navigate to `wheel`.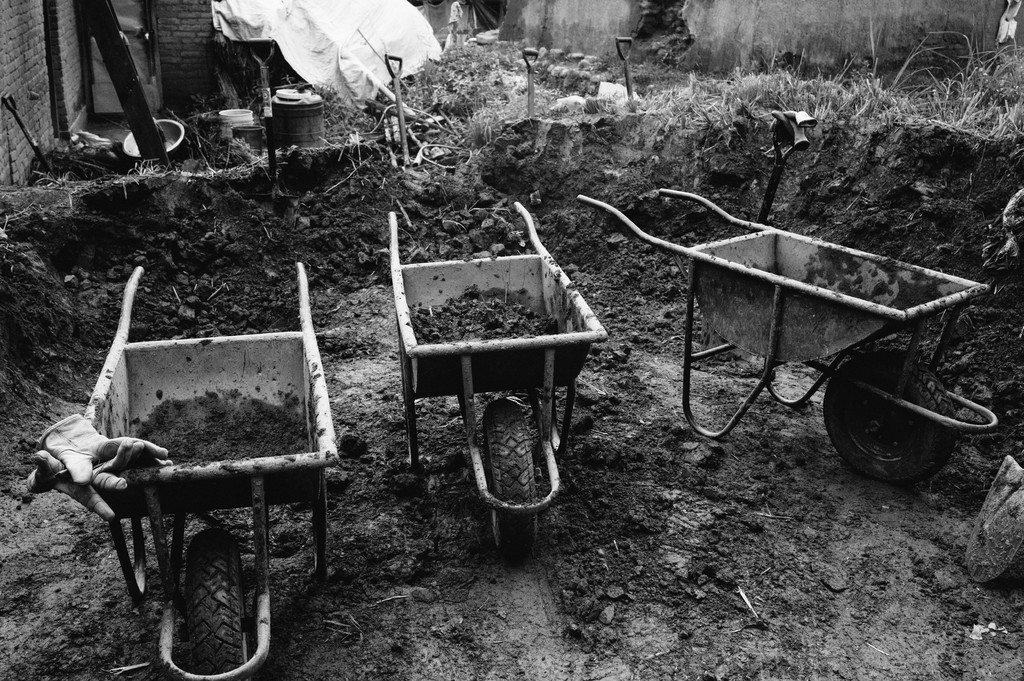
Navigation target: box(812, 339, 956, 486).
